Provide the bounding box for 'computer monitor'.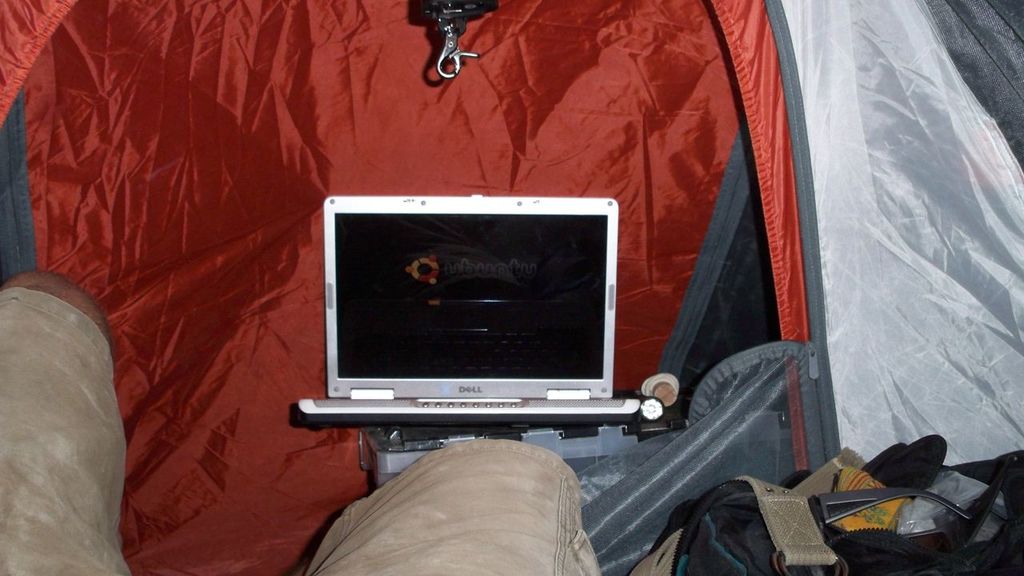
Rect(325, 195, 612, 398).
